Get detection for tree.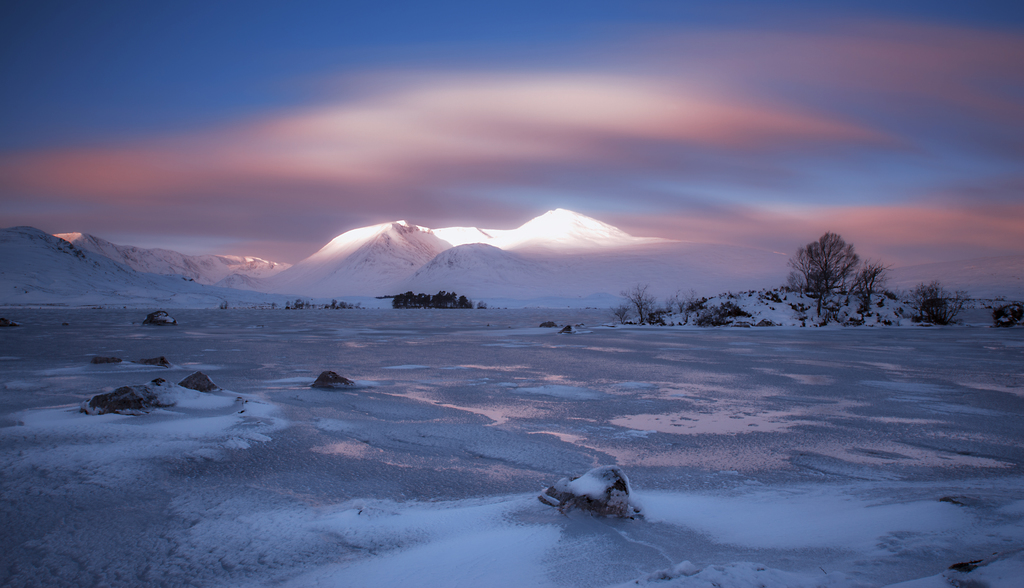
Detection: <region>858, 261, 892, 322</region>.
